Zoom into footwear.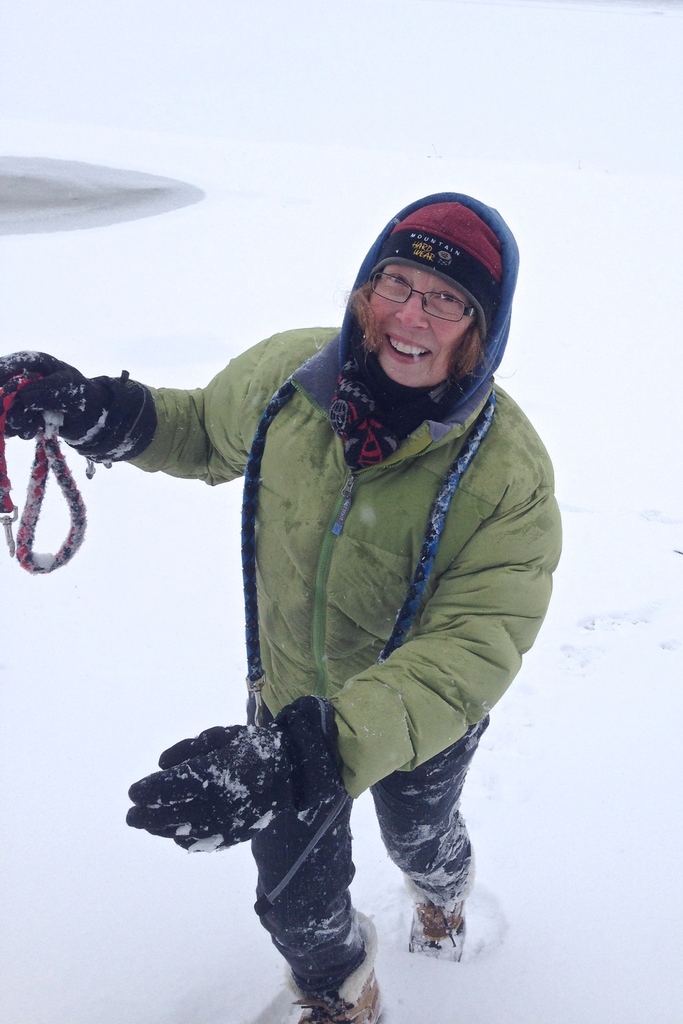
Zoom target: 283 924 383 1023.
